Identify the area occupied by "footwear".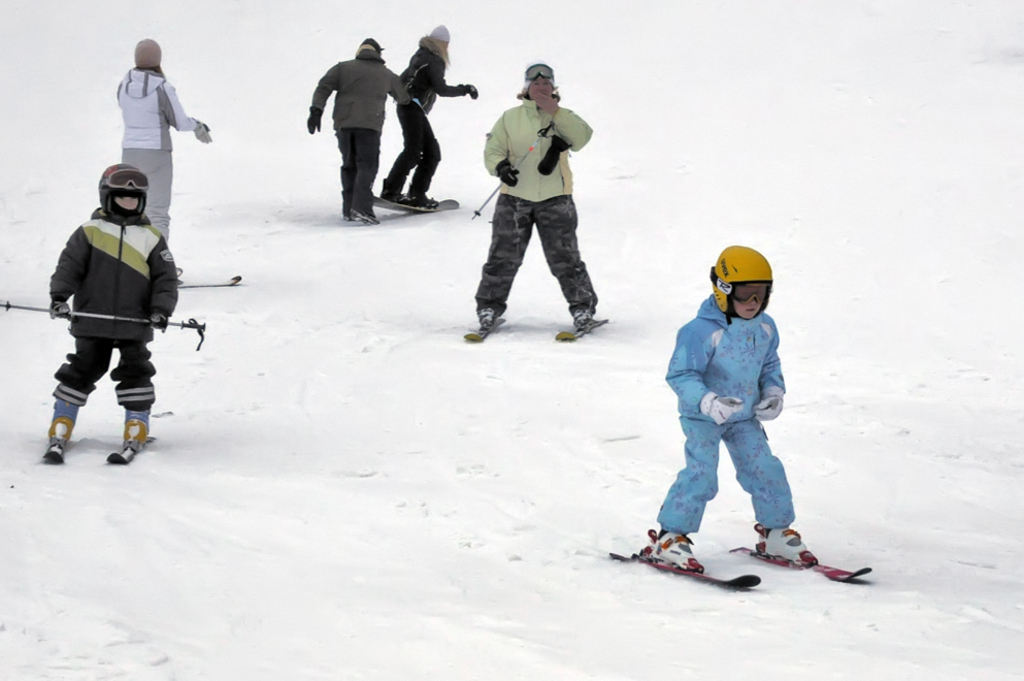
Area: Rect(121, 409, 153, 451).
